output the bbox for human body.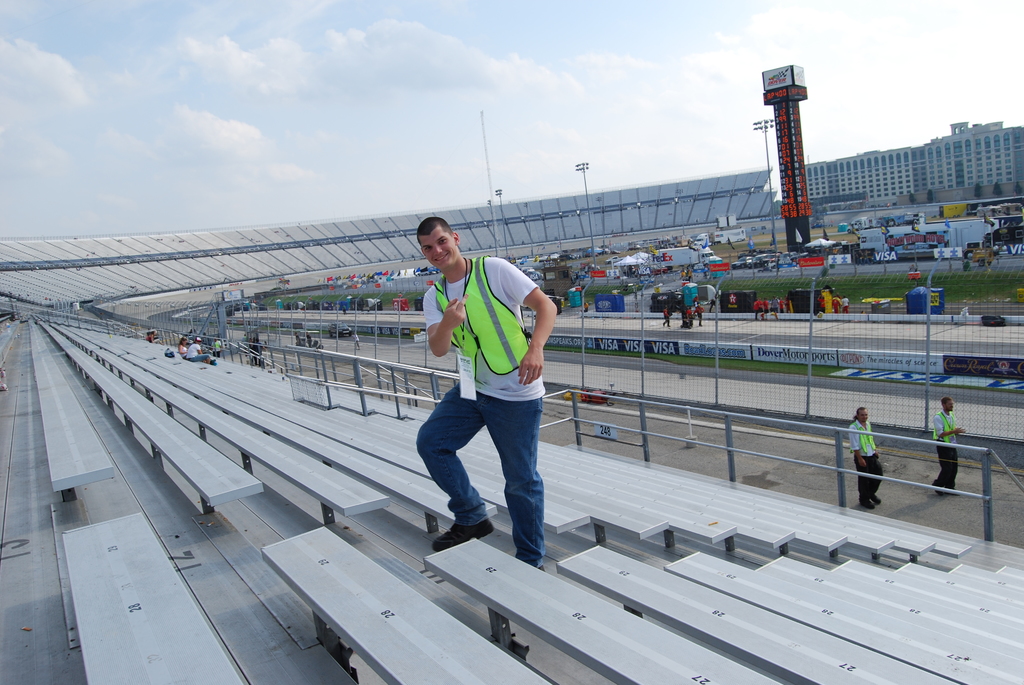
select_region(769, 293, 773, 315).
